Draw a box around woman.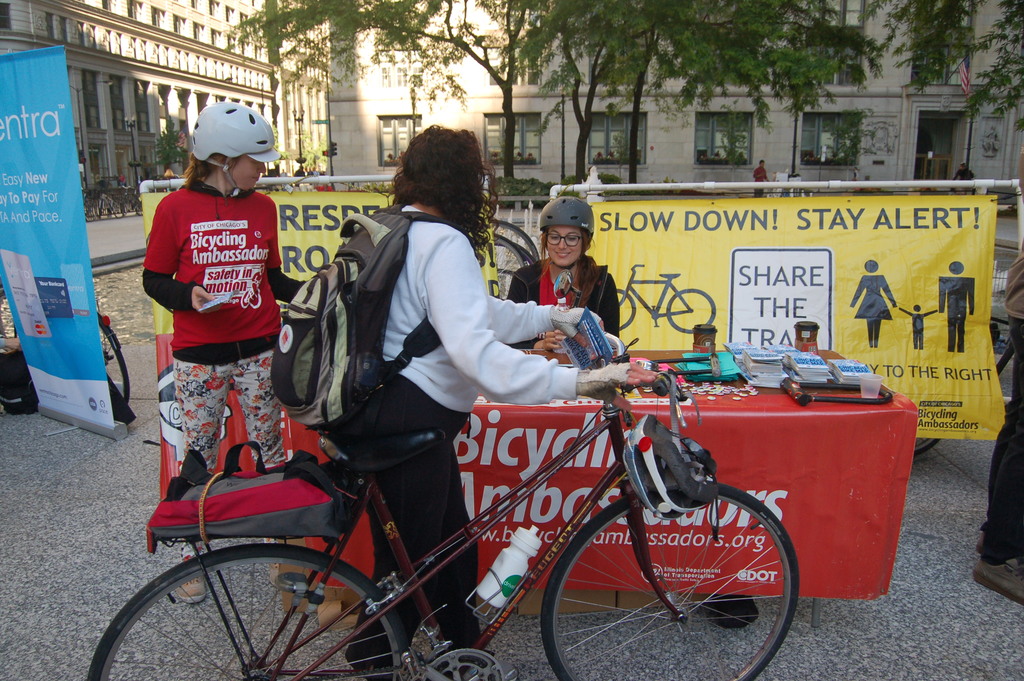
(129, 108, 315, 570).
